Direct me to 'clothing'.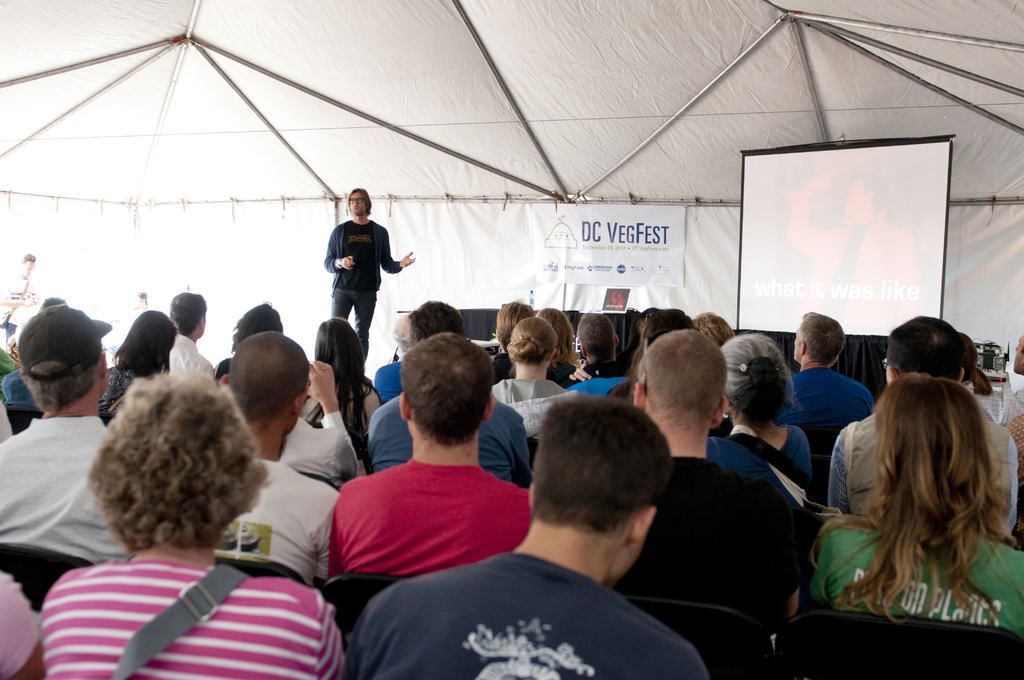
Direction: 344, 544, 705, 679.
